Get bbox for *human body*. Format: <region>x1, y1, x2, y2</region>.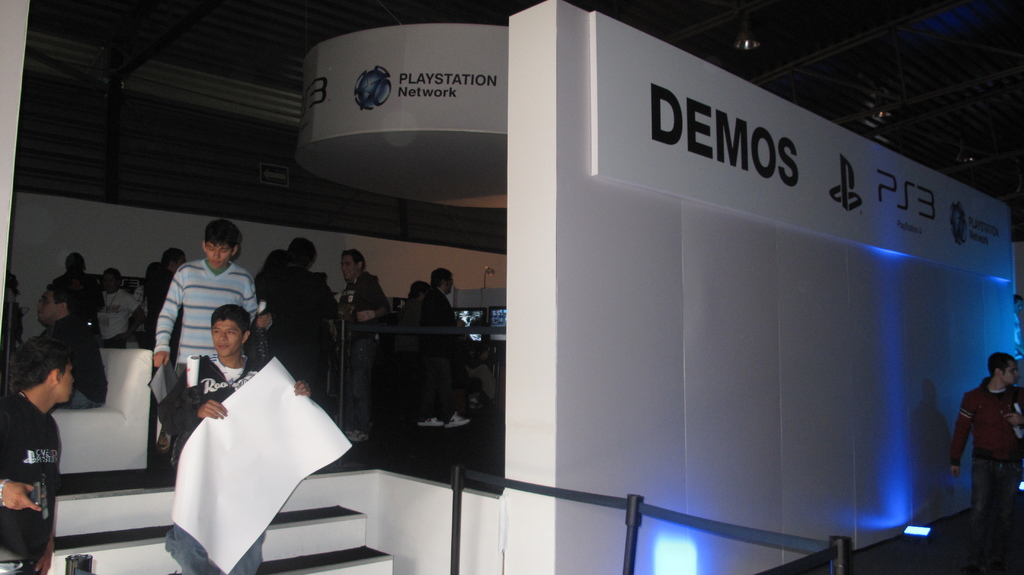
<region>13, 316, 113, 414</region>.
